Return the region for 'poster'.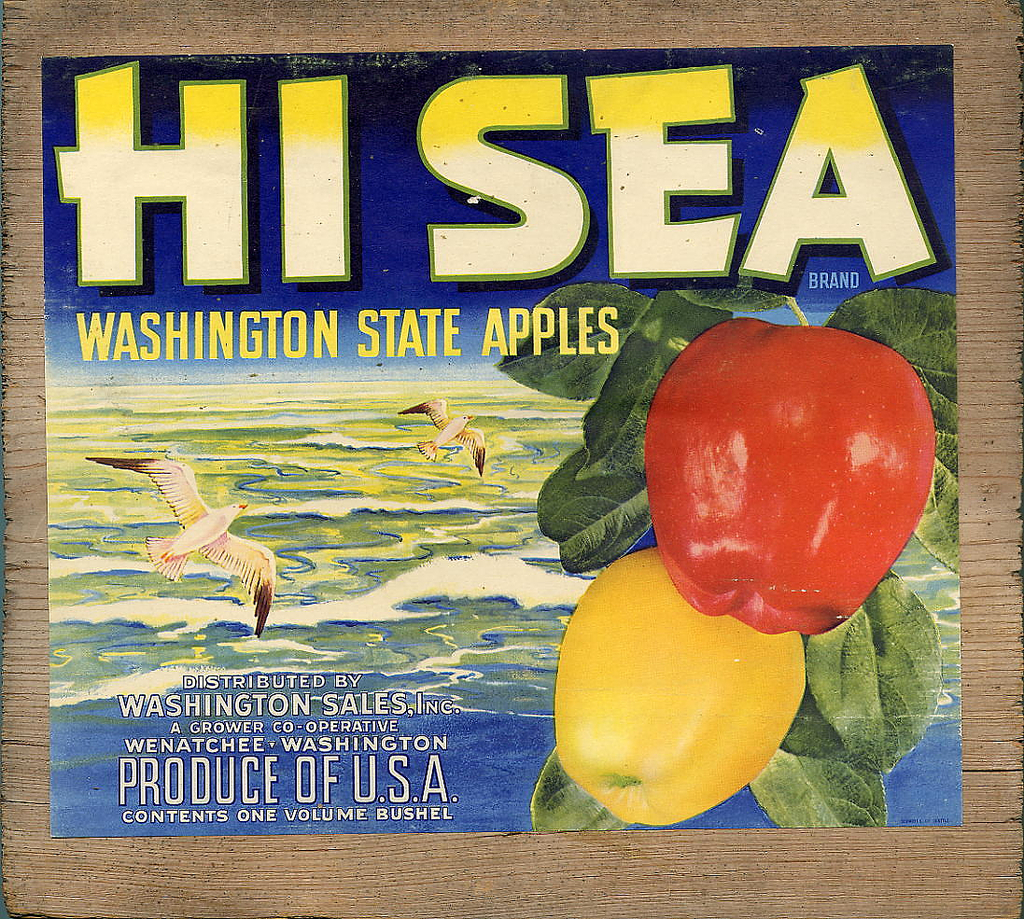
0,0,1023,918.
